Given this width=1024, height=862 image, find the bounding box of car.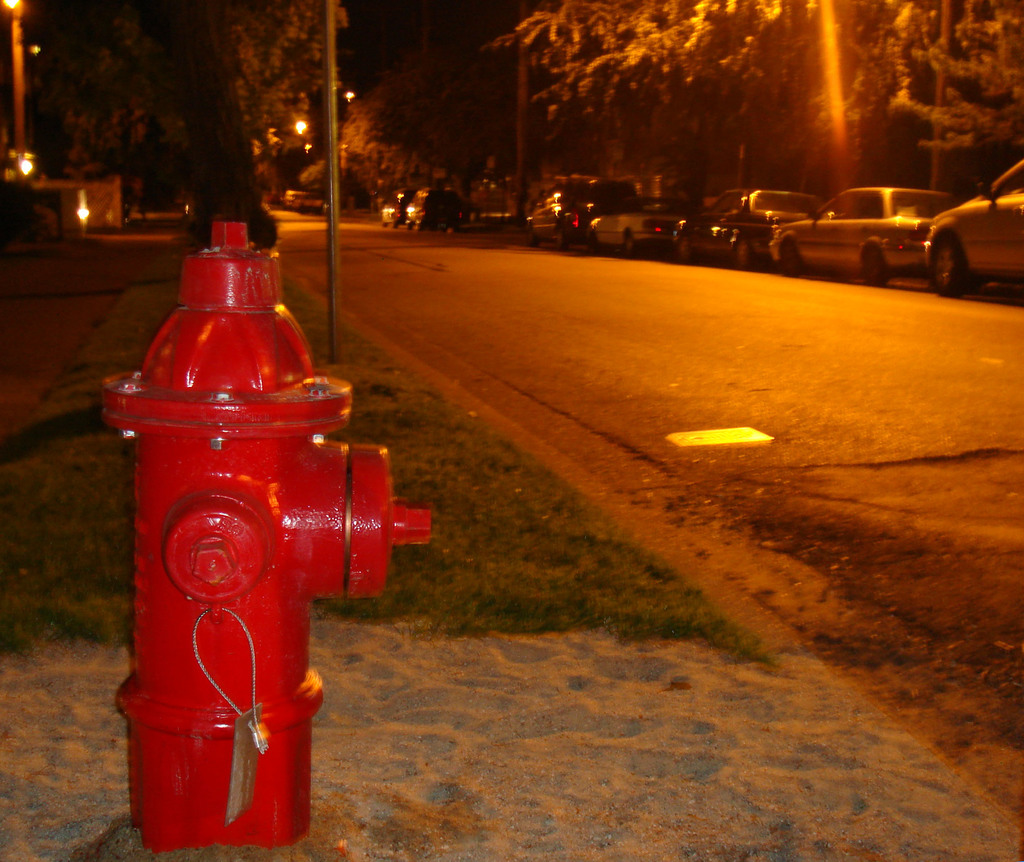
l=378, t=188, r=411, b=227.
